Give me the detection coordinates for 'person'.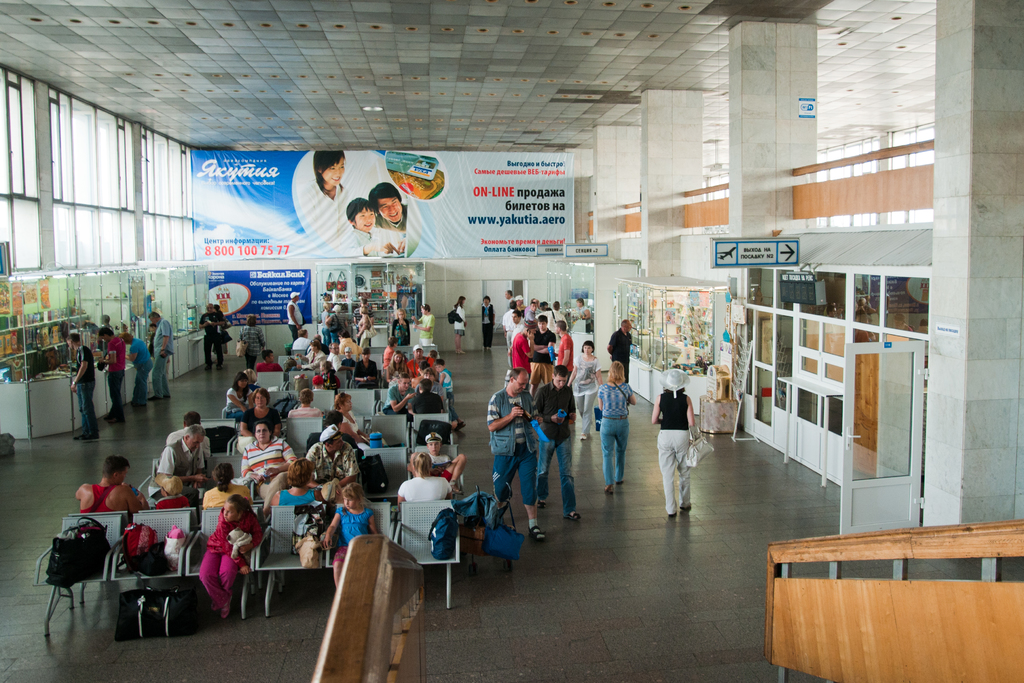
bbox(120, 333, 152, 405).
